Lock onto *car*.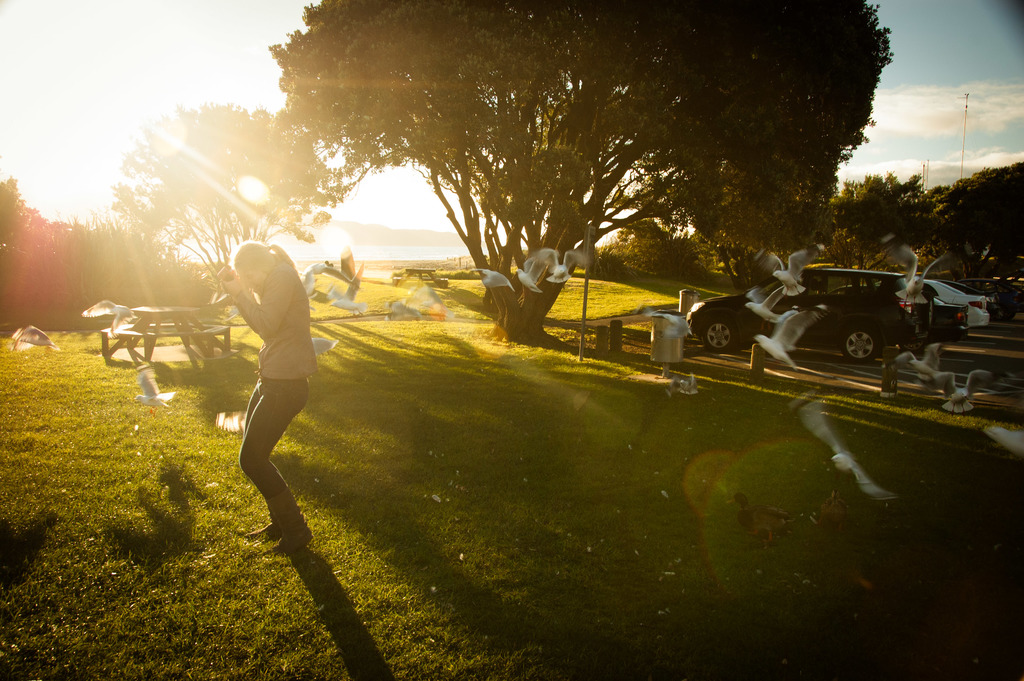
Locked: <box>965,277,1014,315</box>.
